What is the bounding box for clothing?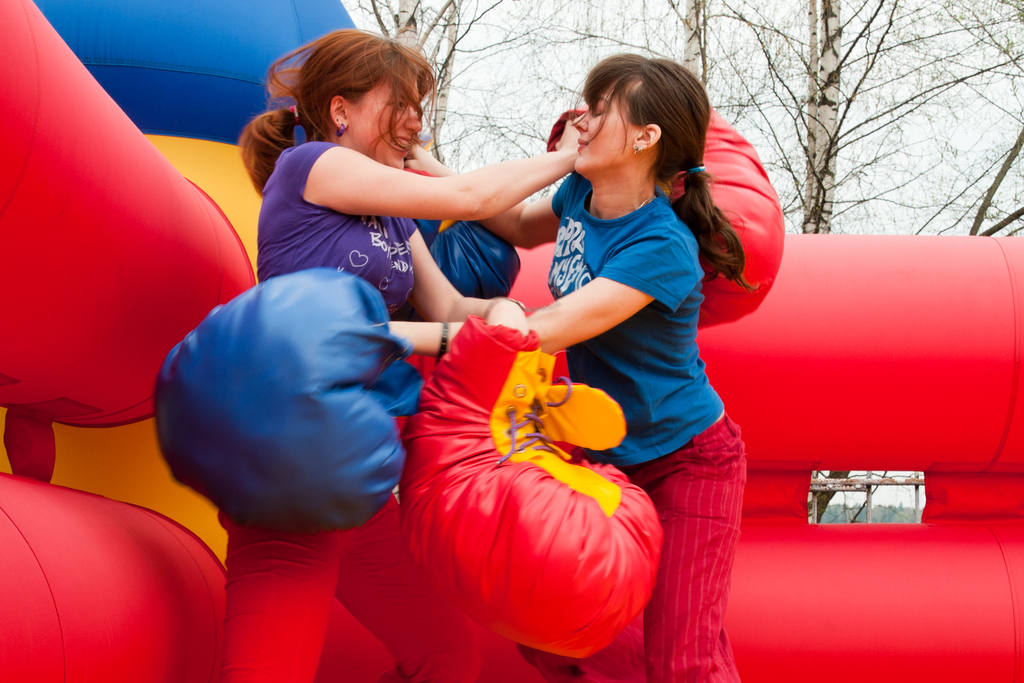
bbox=[220, 136, 486, 682].
